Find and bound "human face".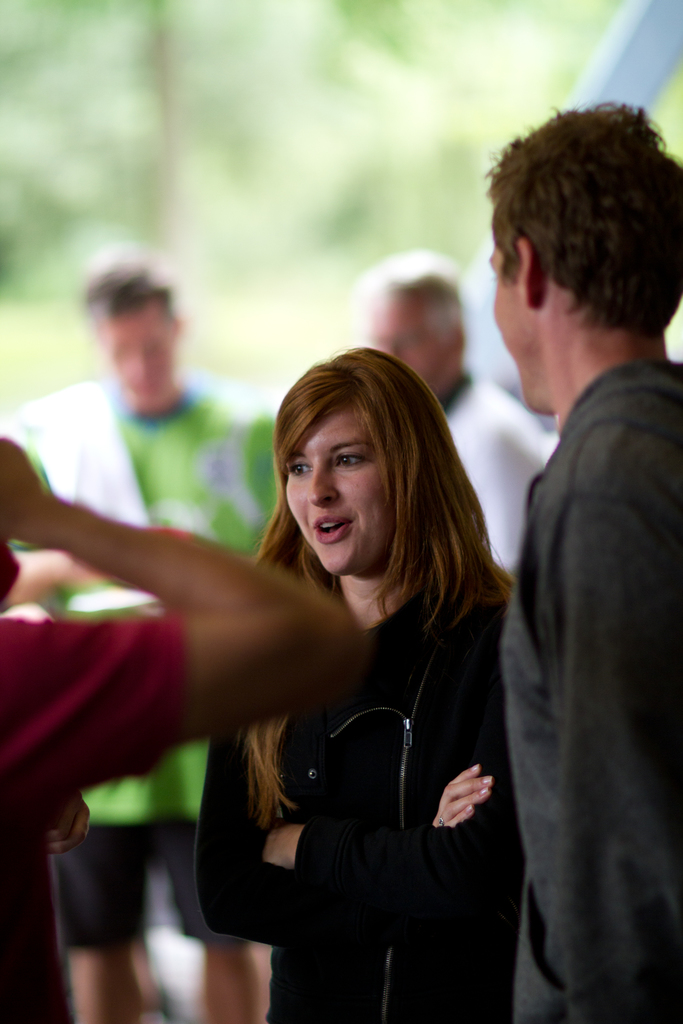
Bound: left=490, top=246, right=543, bottom=411.
